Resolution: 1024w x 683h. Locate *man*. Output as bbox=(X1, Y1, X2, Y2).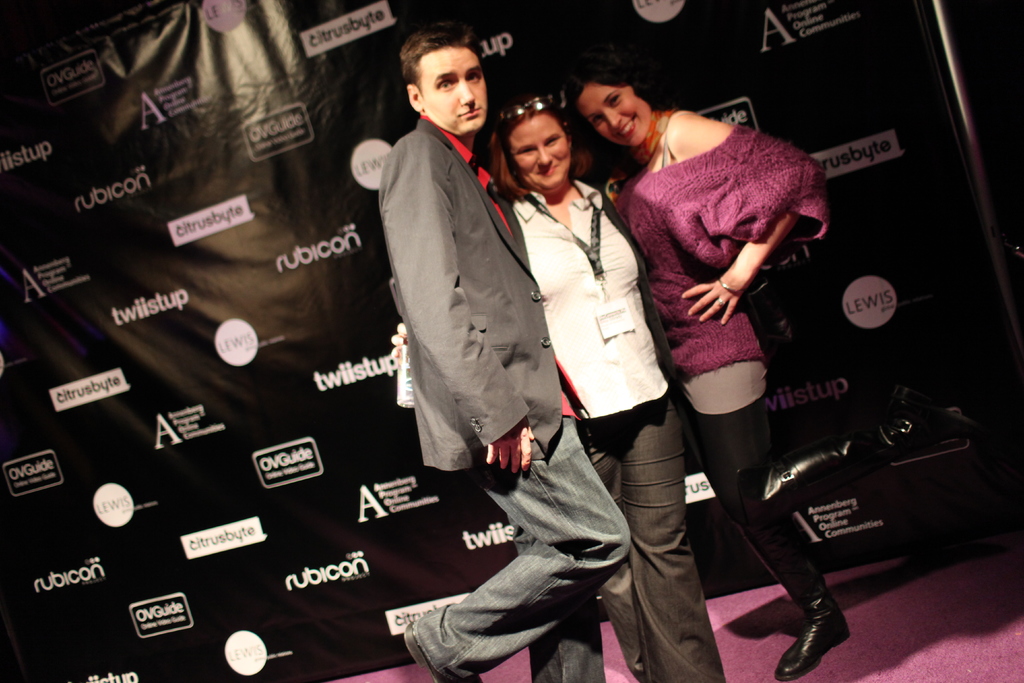
bbox=(396, 20, 633, 679).
